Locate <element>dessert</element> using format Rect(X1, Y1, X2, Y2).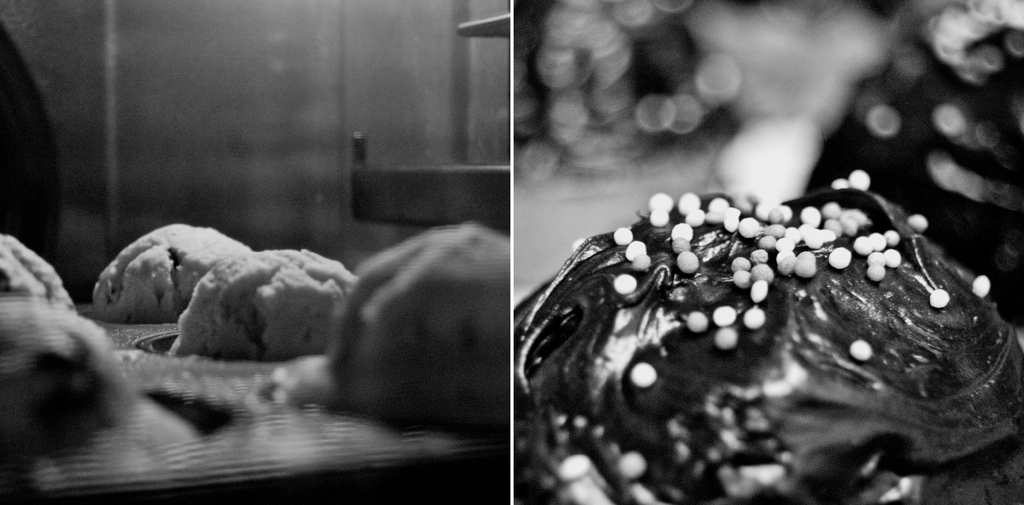
Rect(0, 243, 76, 313).
